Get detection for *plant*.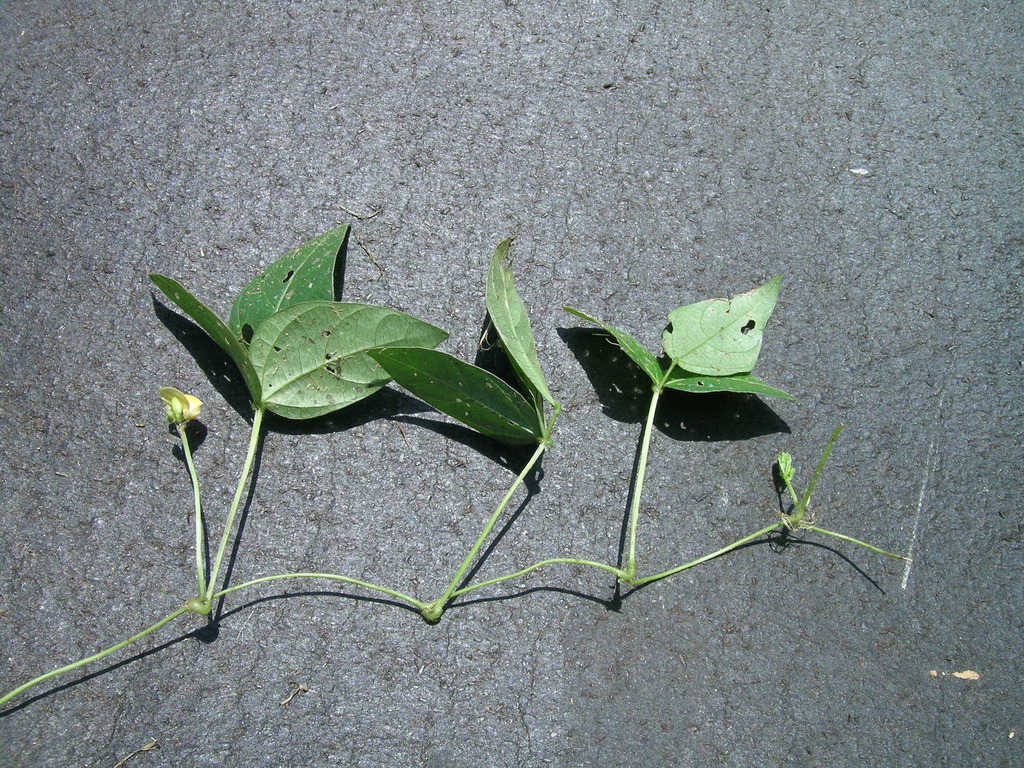
Detection: pyautogui.locateOnScreen(0, 227, 968, 743).
